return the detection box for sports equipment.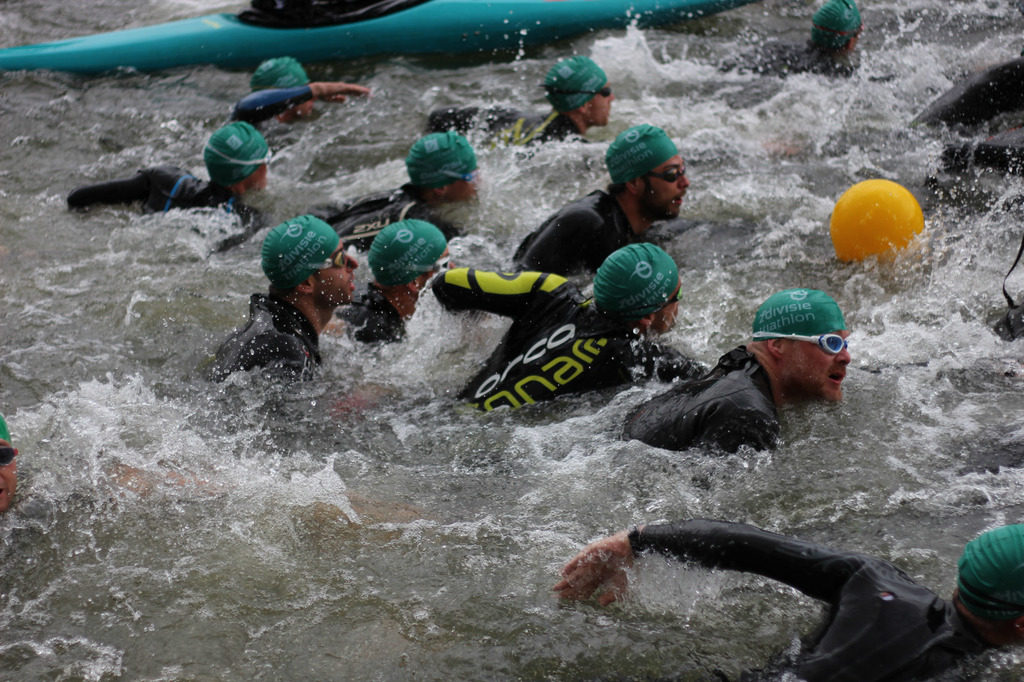
[left=257, top=212, right=344, bottom=295].
